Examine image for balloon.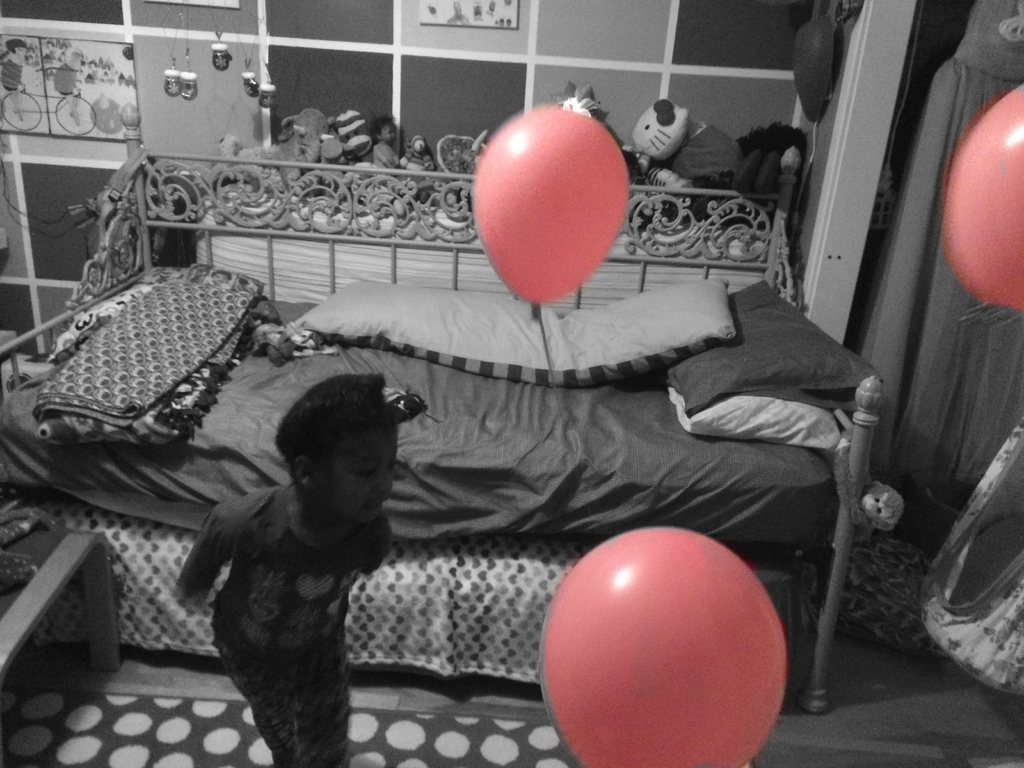
Examination result: 468 102 632 307.
